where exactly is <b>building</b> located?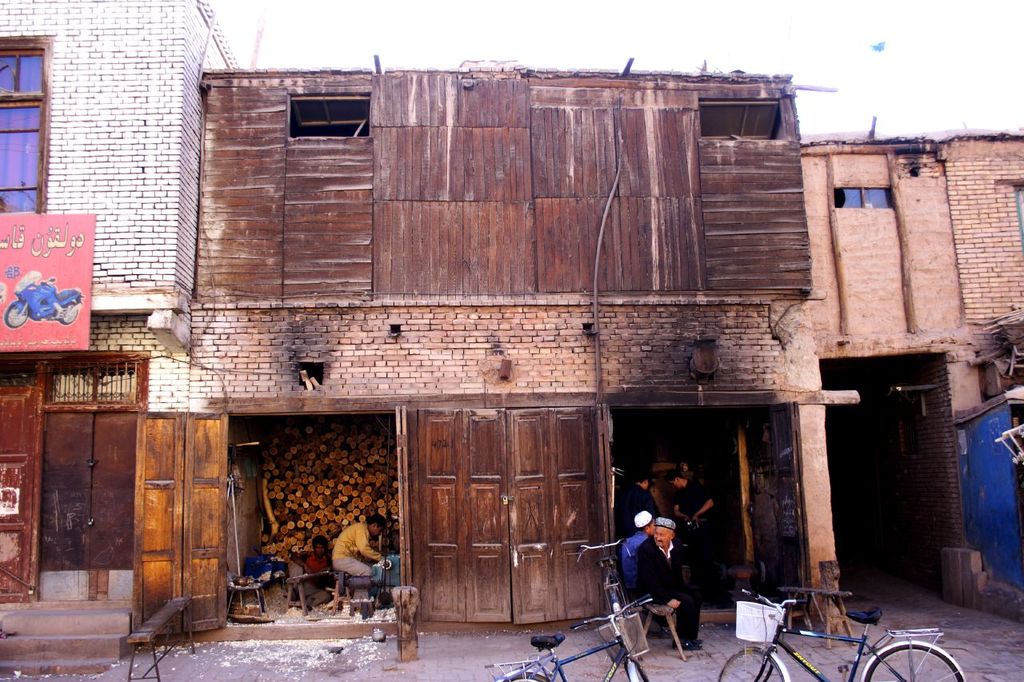
Its bounding box is Rect(0, 0, 250, 608).
